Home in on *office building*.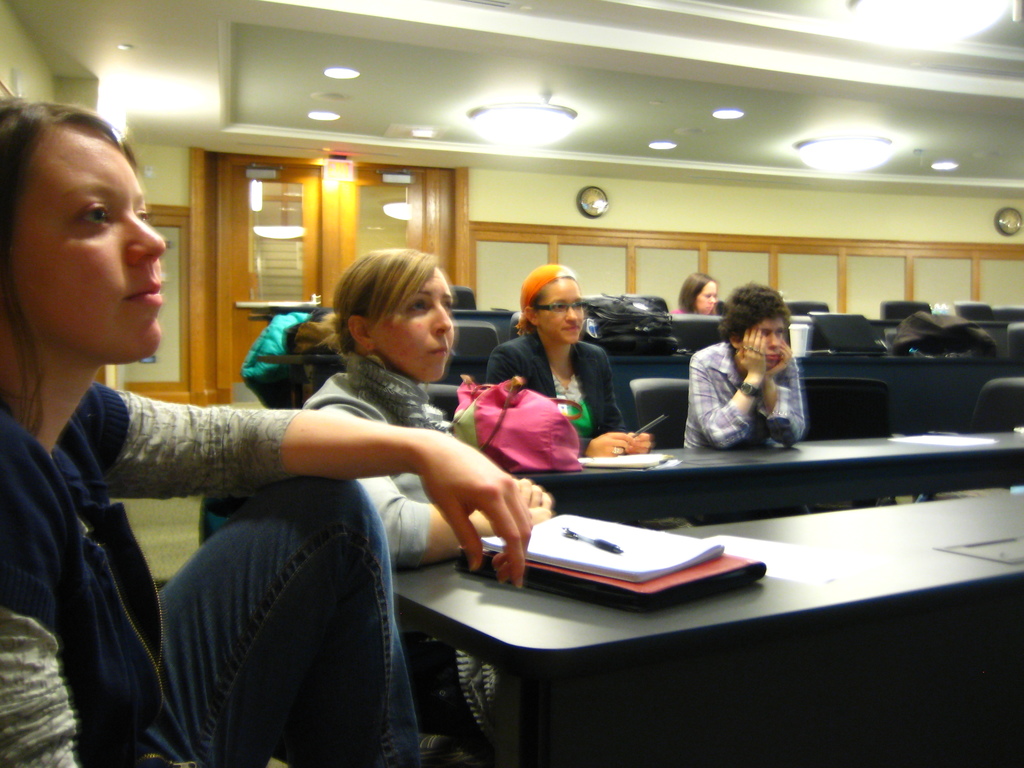
Homed in at {"x1": 0, "y1": 37, "x2": 953, "y2": 753}.
